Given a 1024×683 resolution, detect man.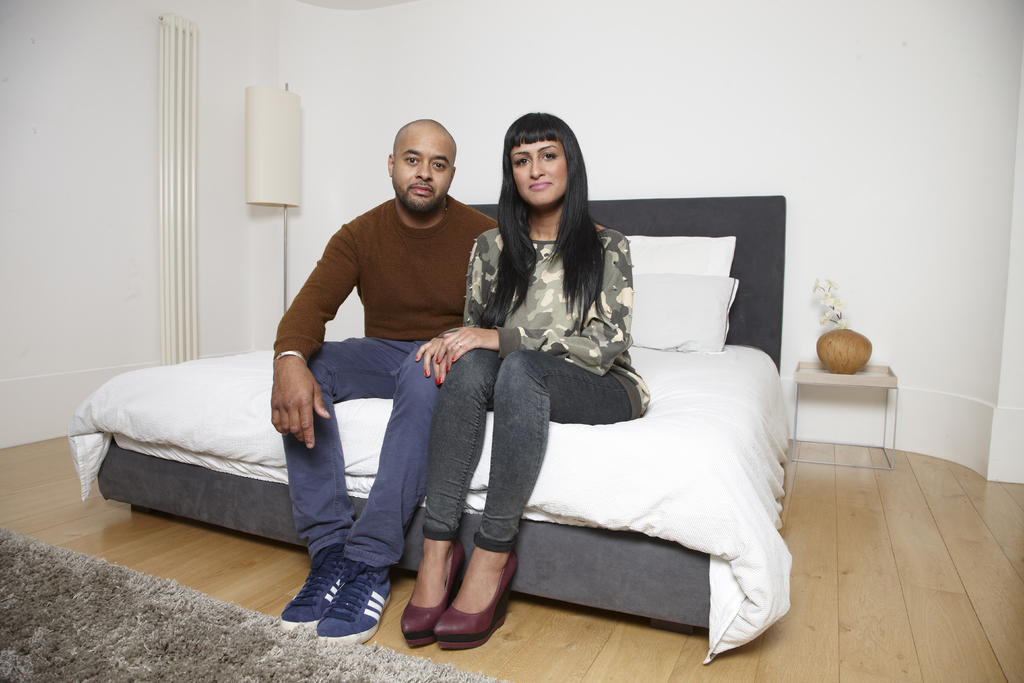
region(263, 114, 500, 665).
